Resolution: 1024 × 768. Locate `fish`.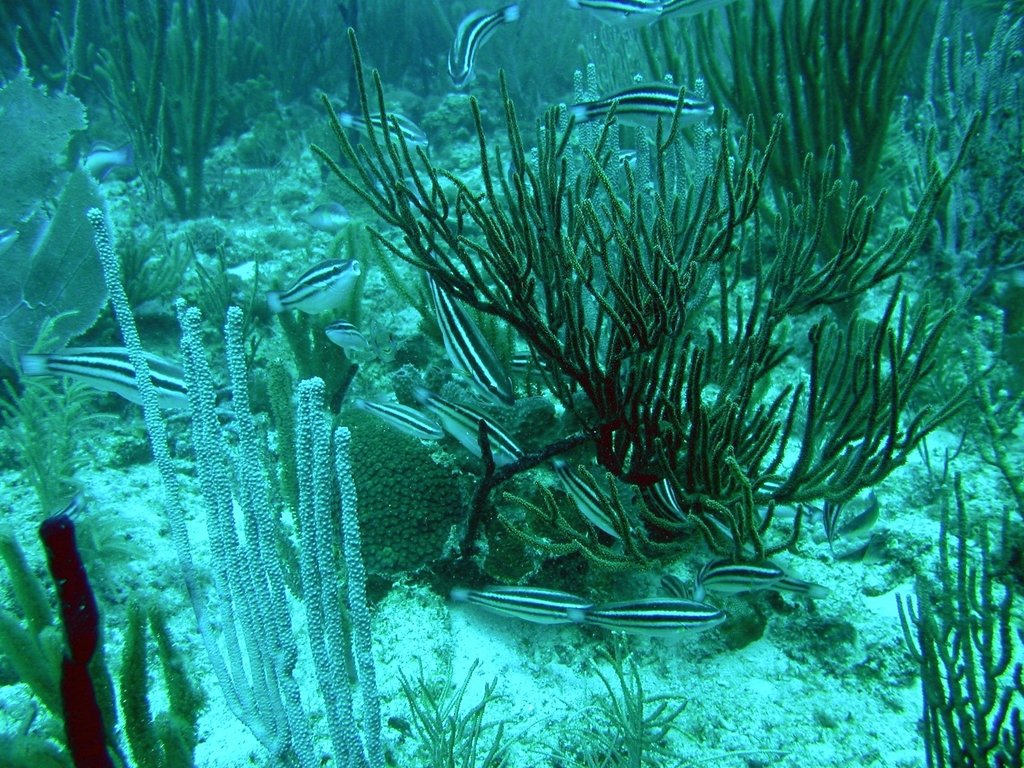
287 195 367 237.
